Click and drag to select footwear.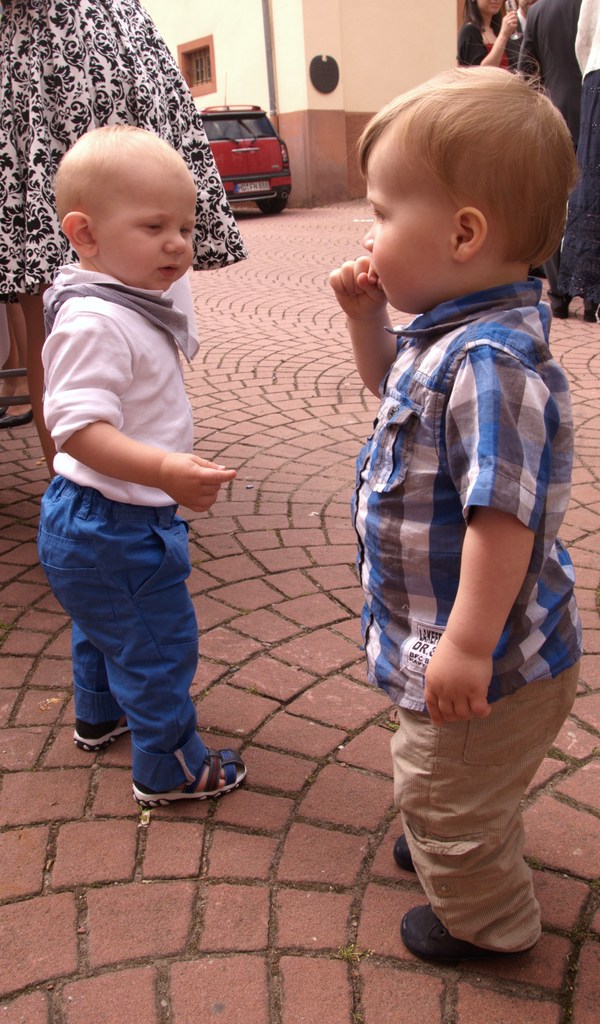
Selection: (67, 698, 133, 749).
